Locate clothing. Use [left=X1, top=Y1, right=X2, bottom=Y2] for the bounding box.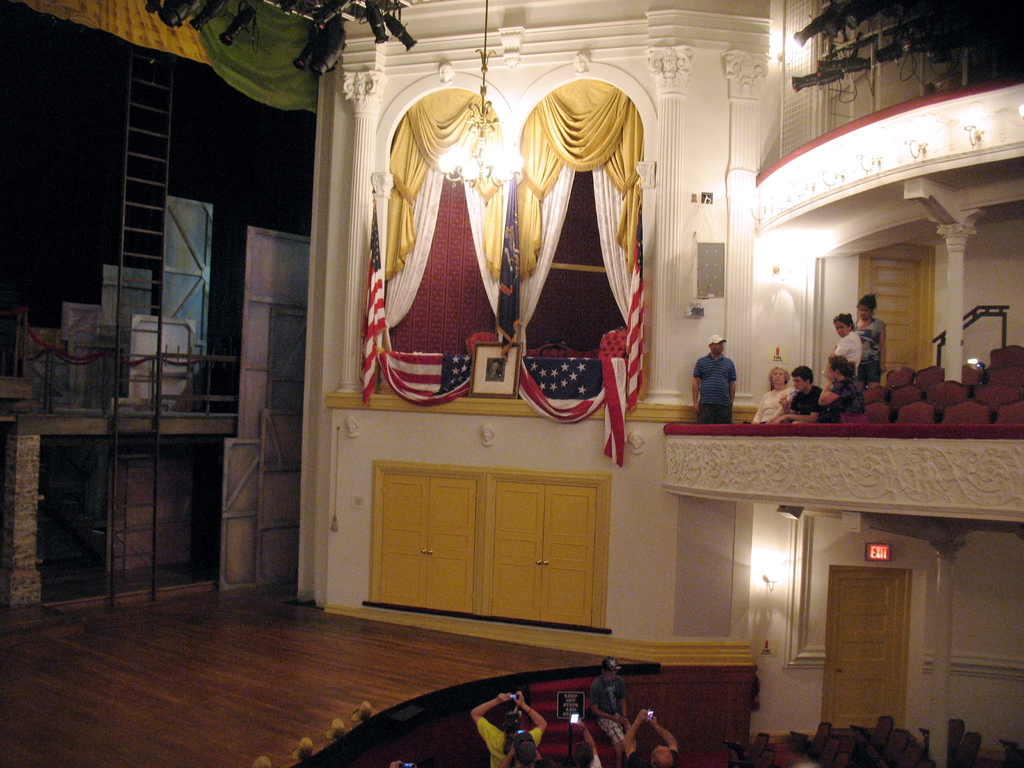
[left=750, top=388, right=795, bottom=424].
